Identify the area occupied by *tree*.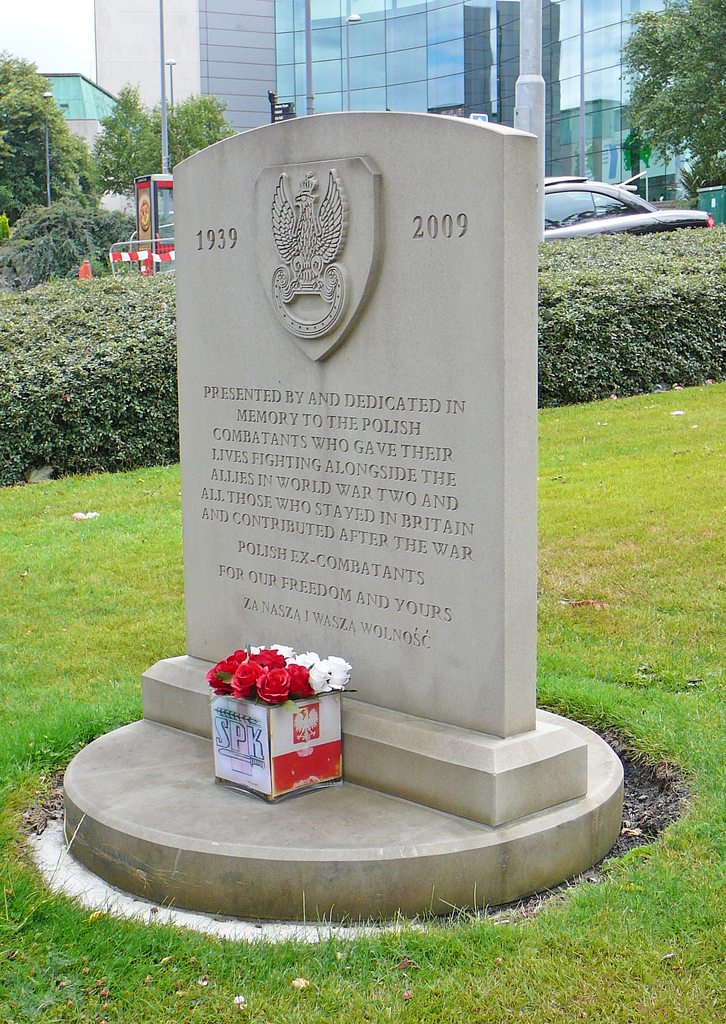
Area: 88, 75, 177, 194.
